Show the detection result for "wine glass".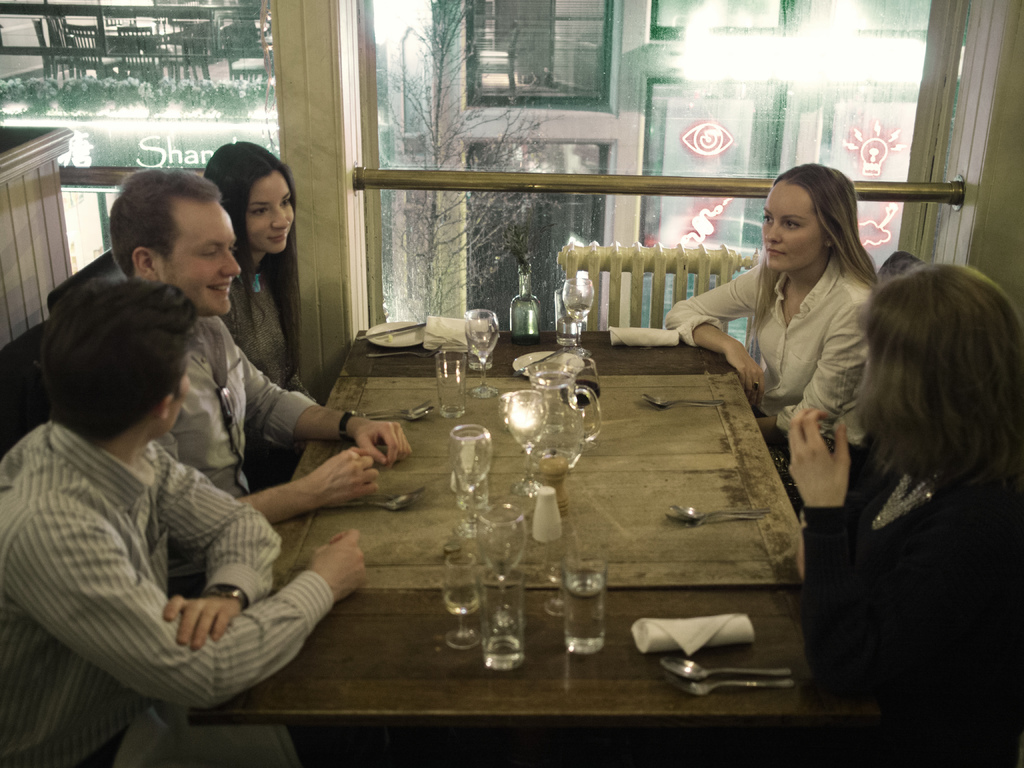
442, 550, 479, 648.
